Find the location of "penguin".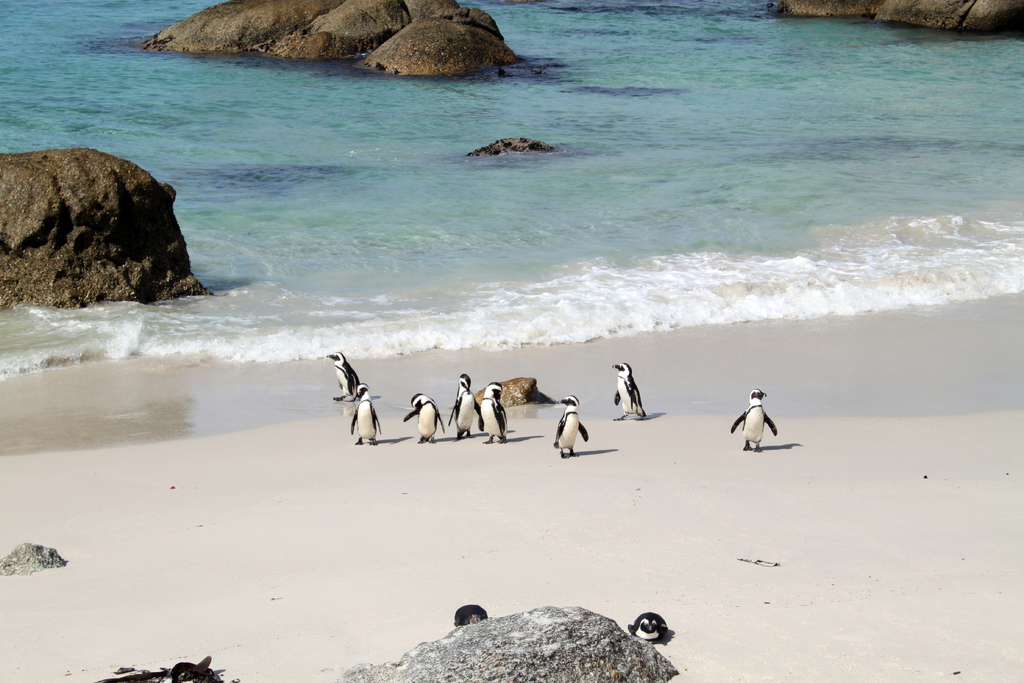
Location: 448,370,481,439.
